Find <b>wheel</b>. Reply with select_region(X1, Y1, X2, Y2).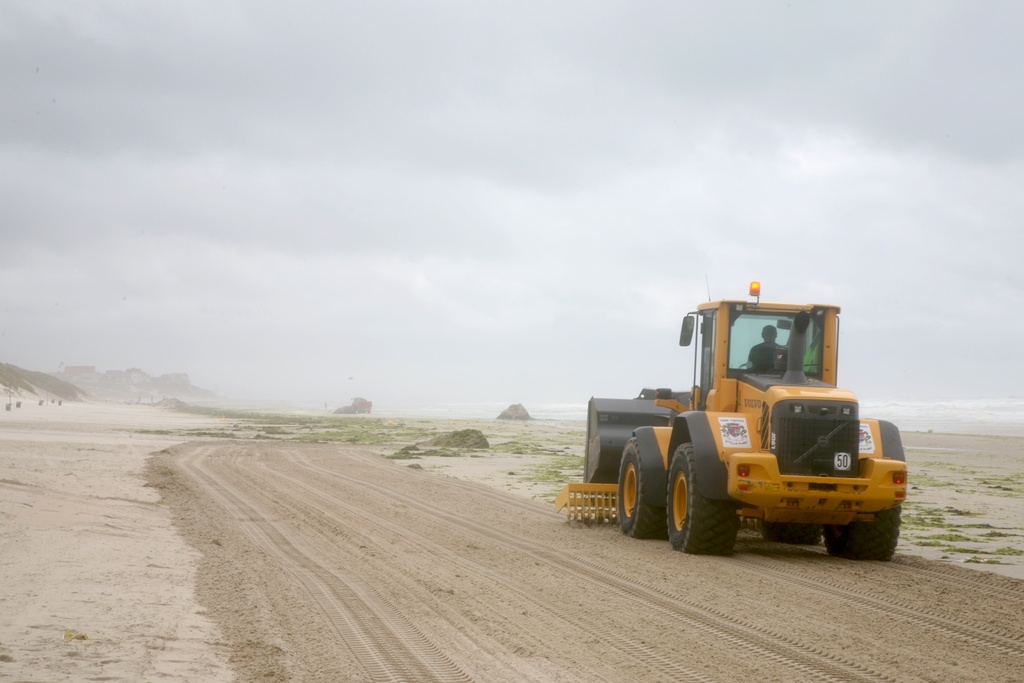
select_region(613, 434, 664, 540).
